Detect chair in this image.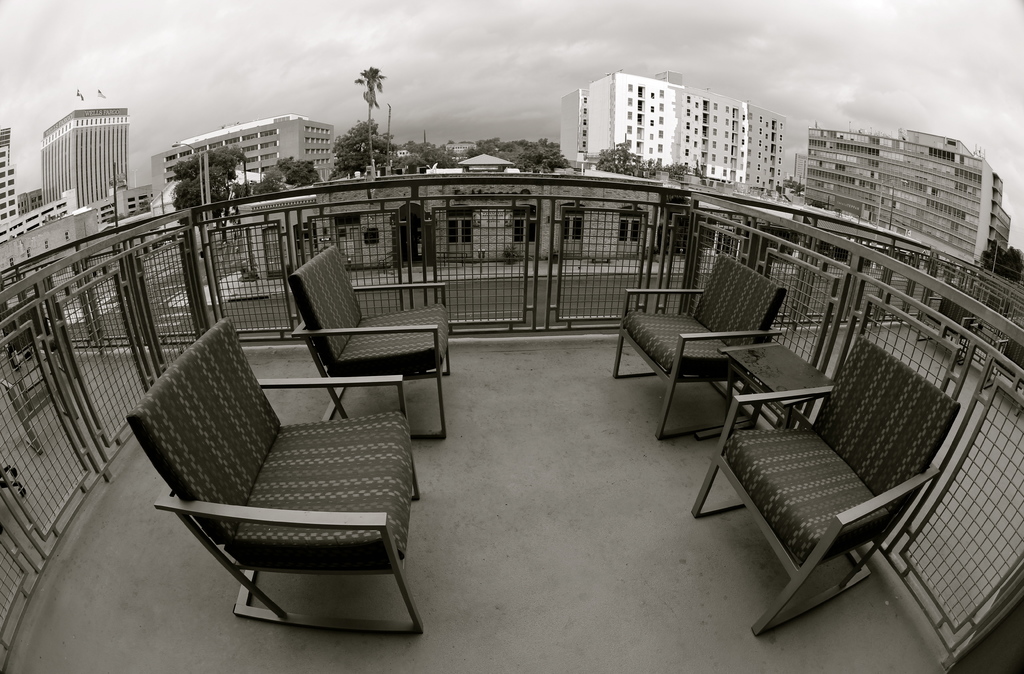
Detection: bbox(289, 247, 456, 442).
